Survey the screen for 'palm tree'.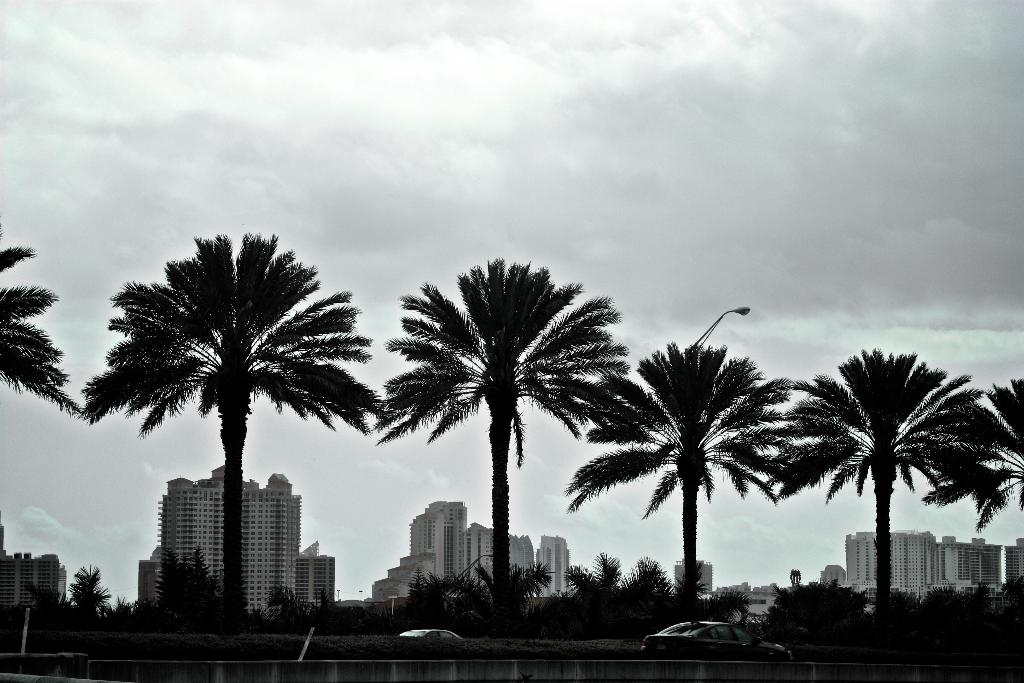
Survey found: (x1=595, y1=352, x2=772, y2=588).
